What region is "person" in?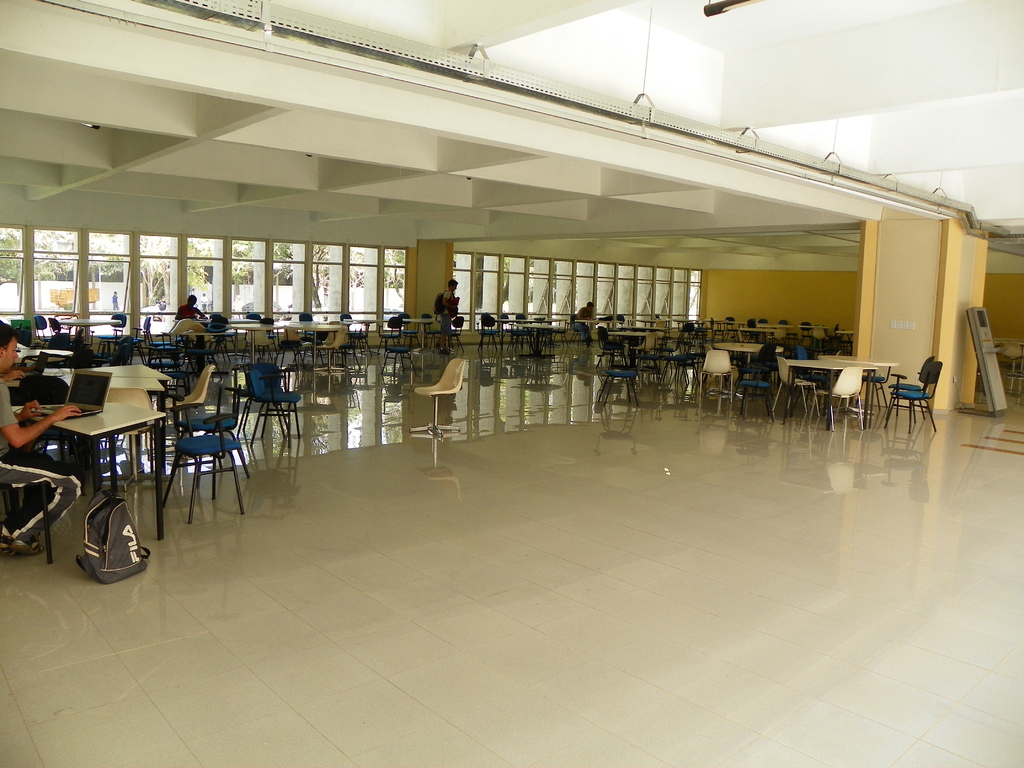
[0, 321, 84, 555].
